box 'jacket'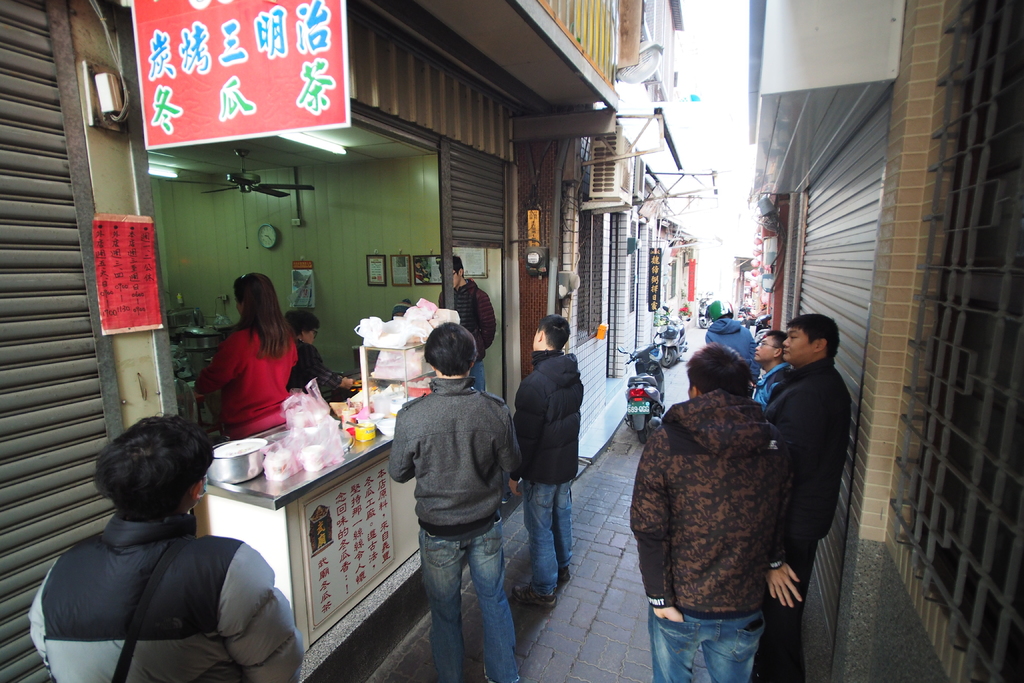
x1=21 y1=470 x2=293 y2=674
